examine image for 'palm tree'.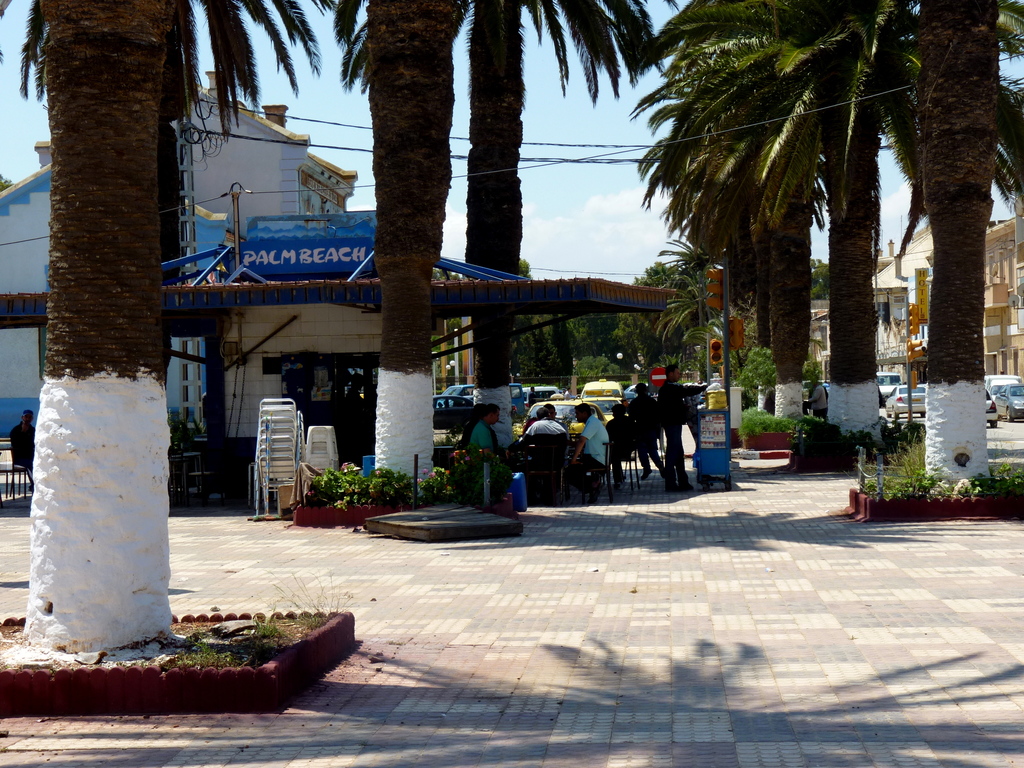
Examination result: bbox(333, 0, 499, 497).
